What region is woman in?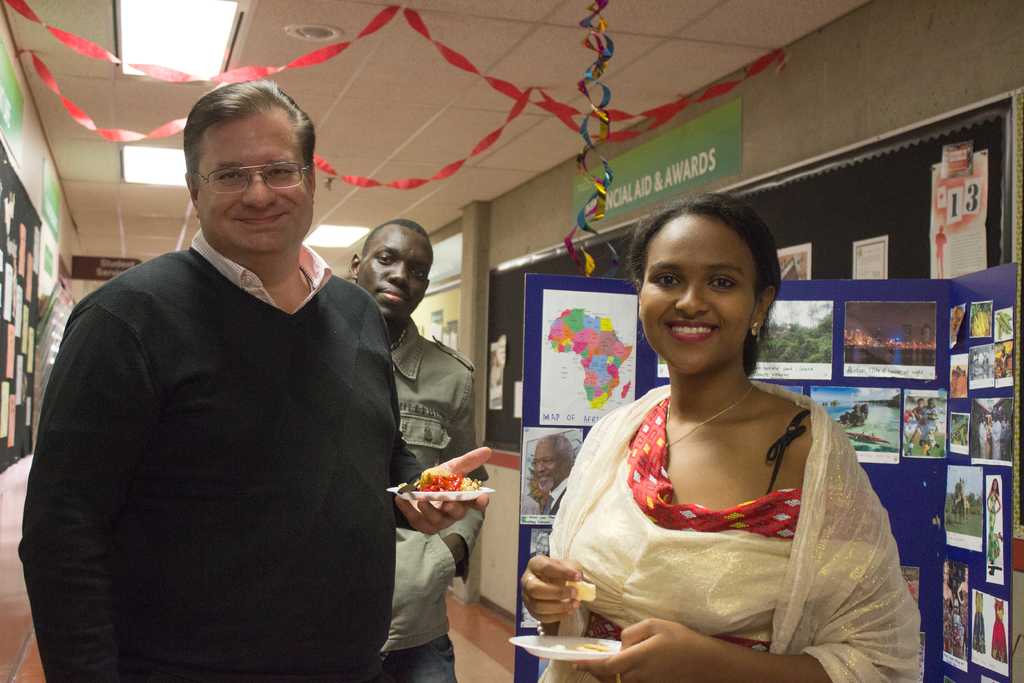
{"left": 982, "top": 477, "right": 1008, "bottom": 573}.
